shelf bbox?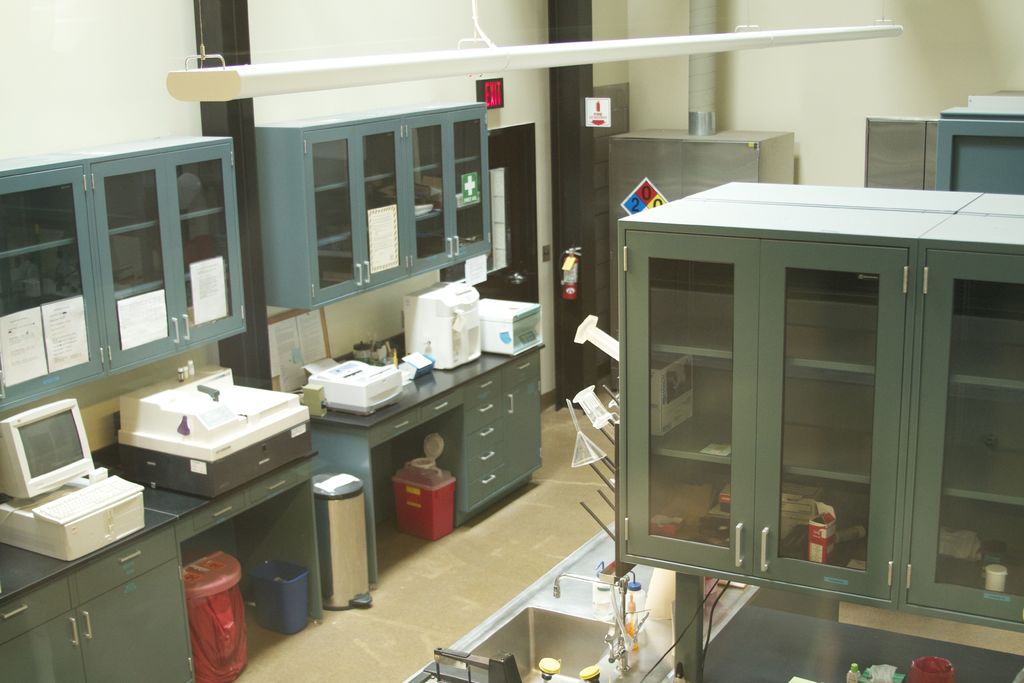
BBox(612, 230, 1019, 629)
